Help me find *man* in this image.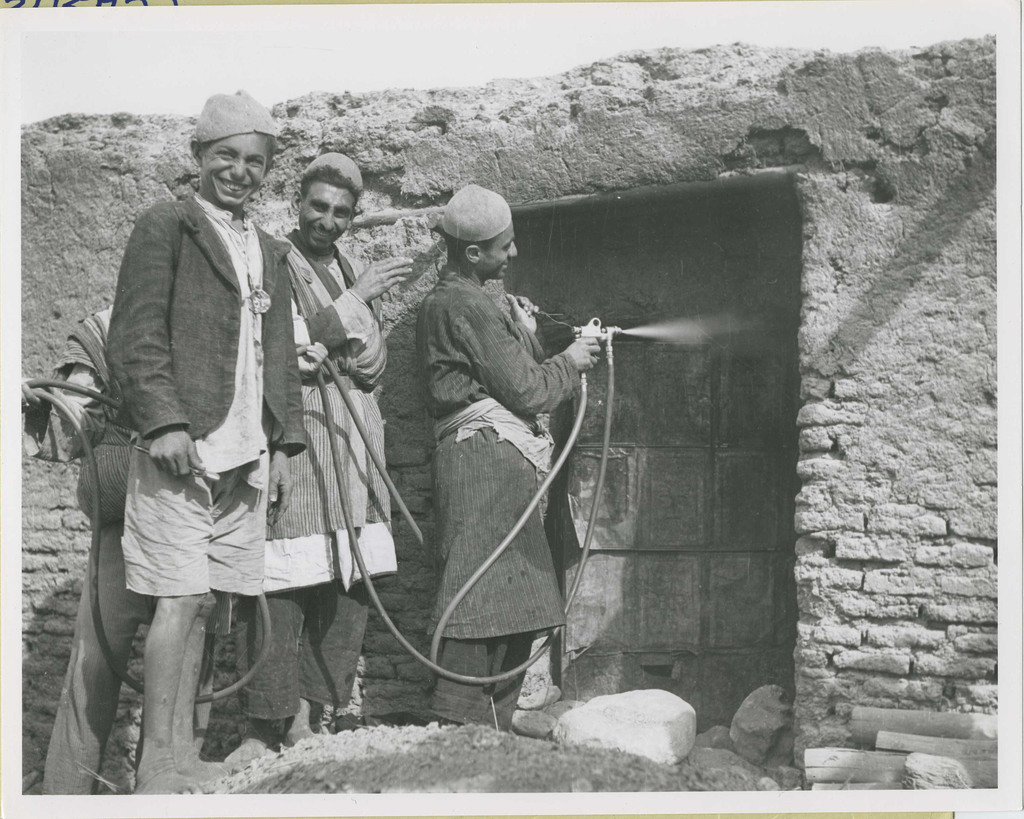
Found it: 104,86,307,807.
